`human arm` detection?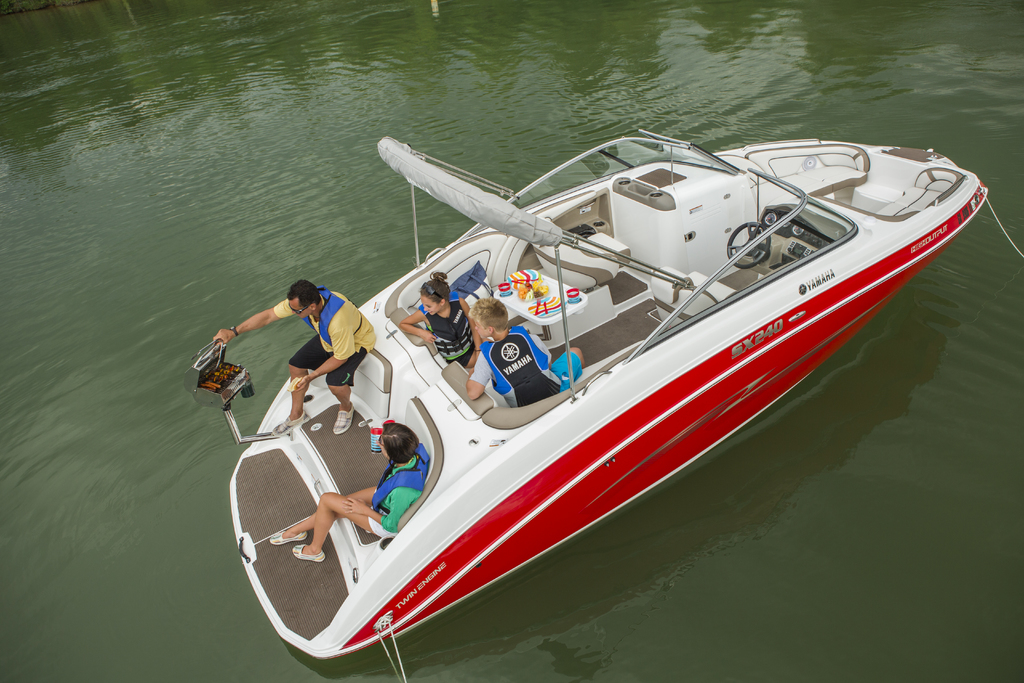
x1=401 y1=308 x2=435 y2=342
